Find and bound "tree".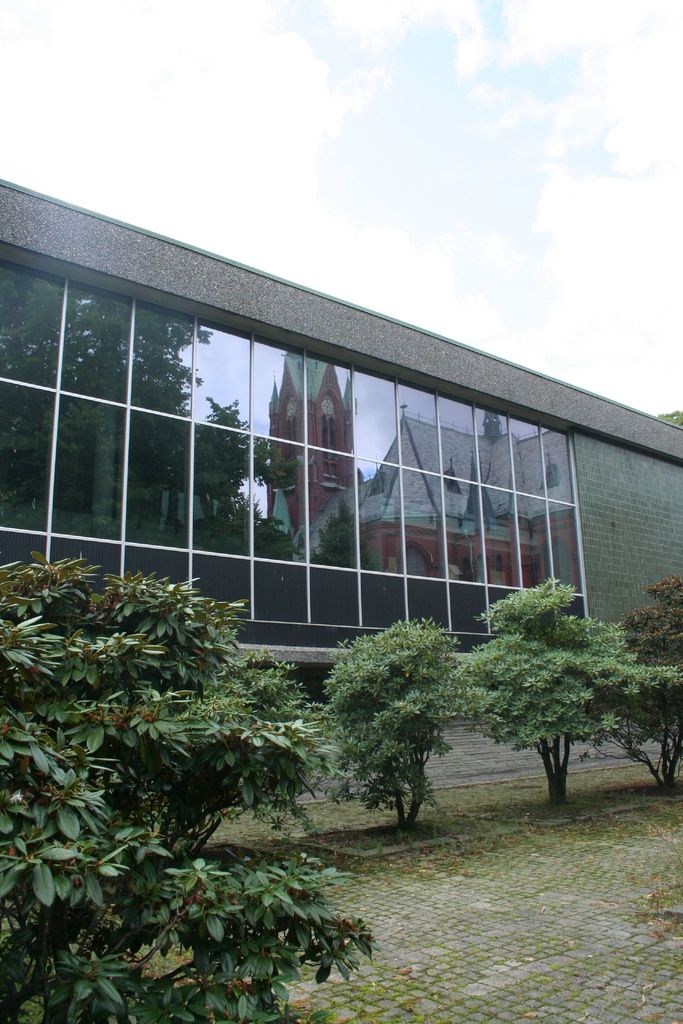
Bound: x1=617, y1=577, x2=682, y2=804.
